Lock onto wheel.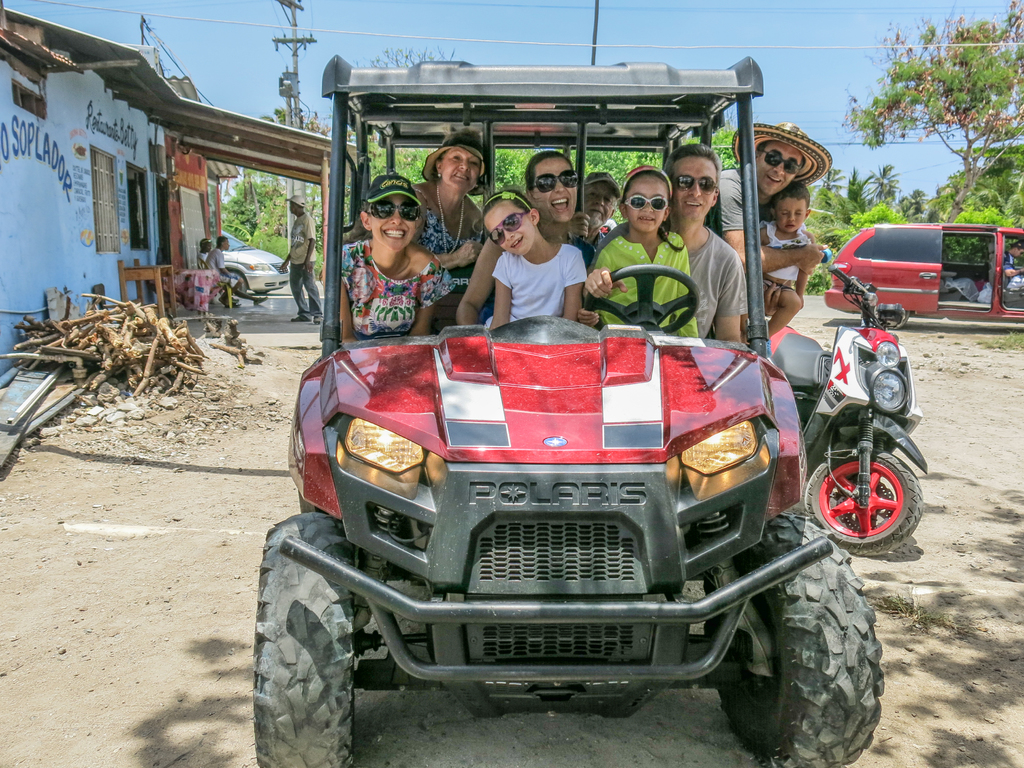
Locked: l=242, t=504, r=383, b=767.
